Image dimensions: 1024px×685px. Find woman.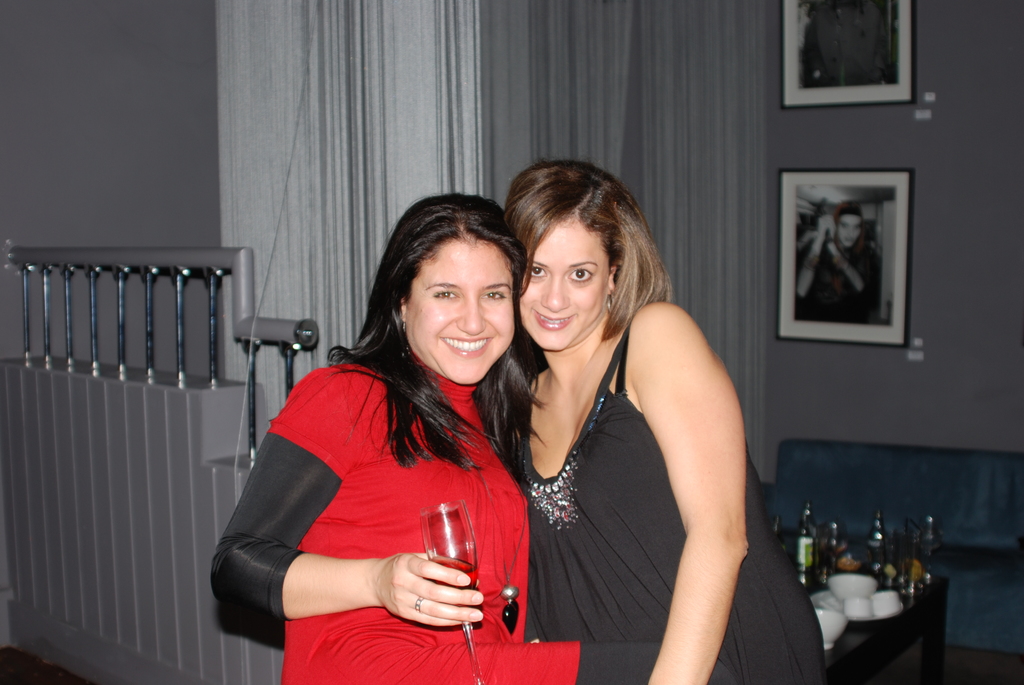
bbox(206, 194, 725, 684).
